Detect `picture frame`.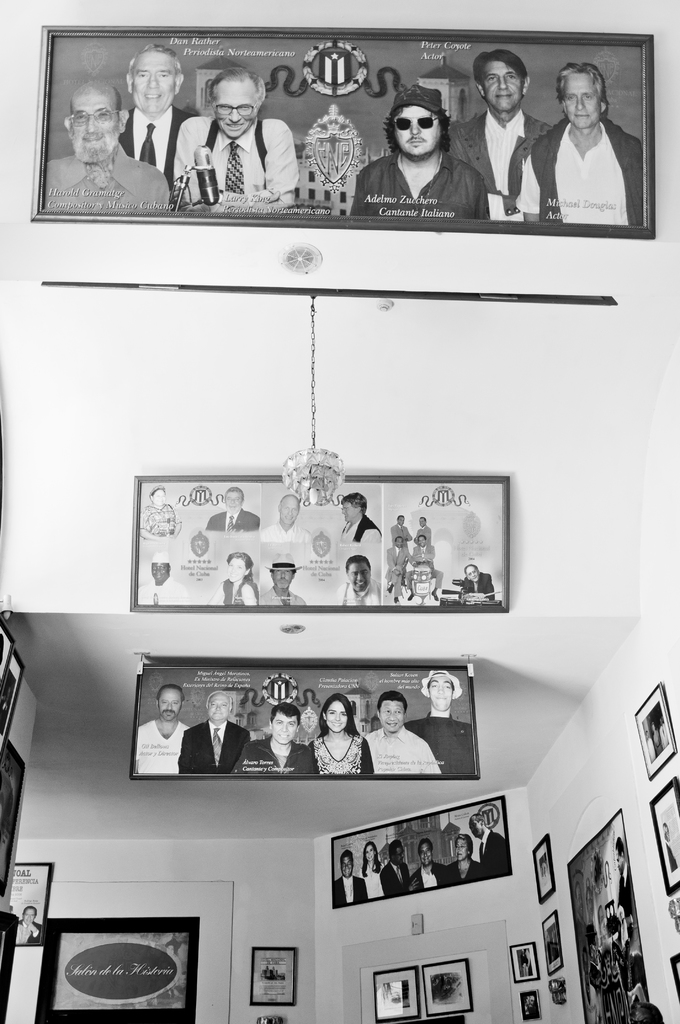
Detected at BBox(0, 916, 23, 1023).
